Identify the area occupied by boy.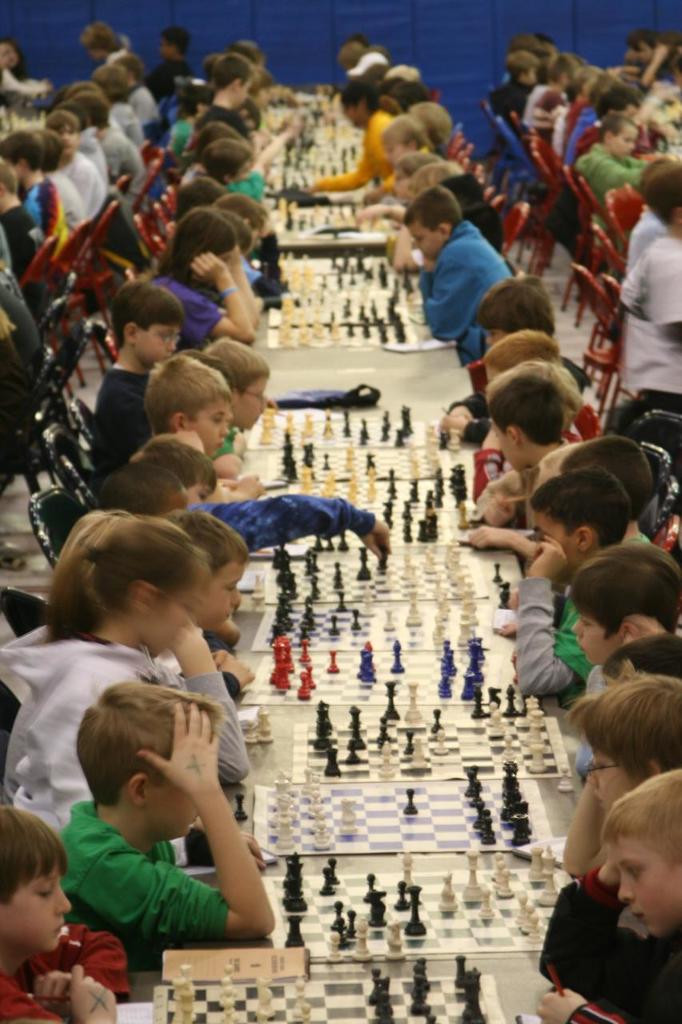
Area: l=135, t=433, r=392, b=558.
